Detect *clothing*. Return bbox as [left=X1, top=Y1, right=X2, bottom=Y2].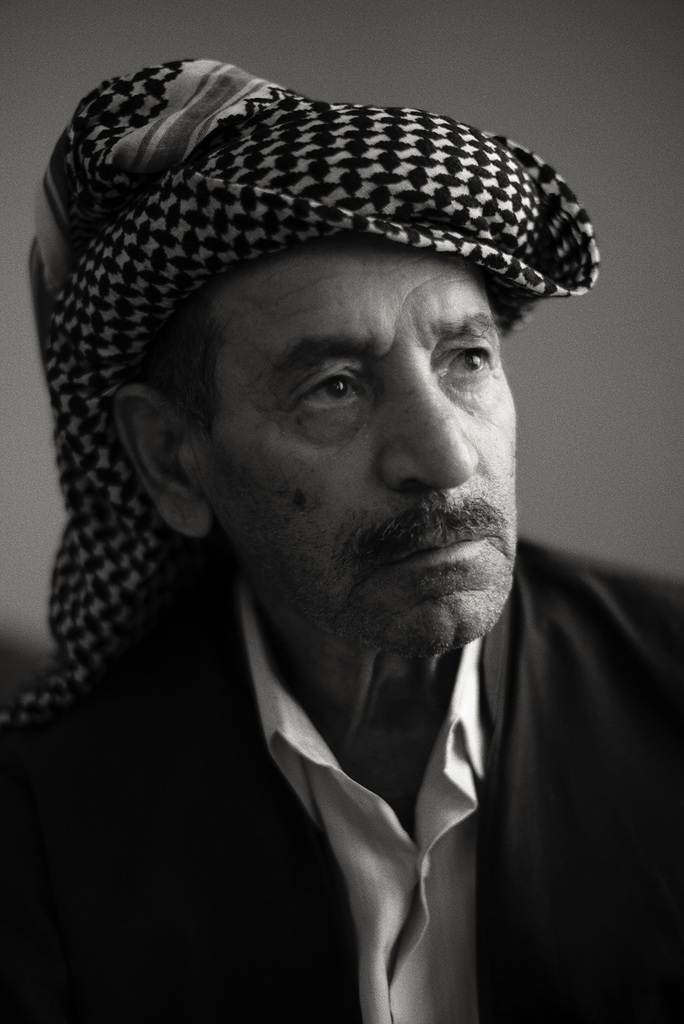
[left=104, top=597, right=601, bottom=965].
